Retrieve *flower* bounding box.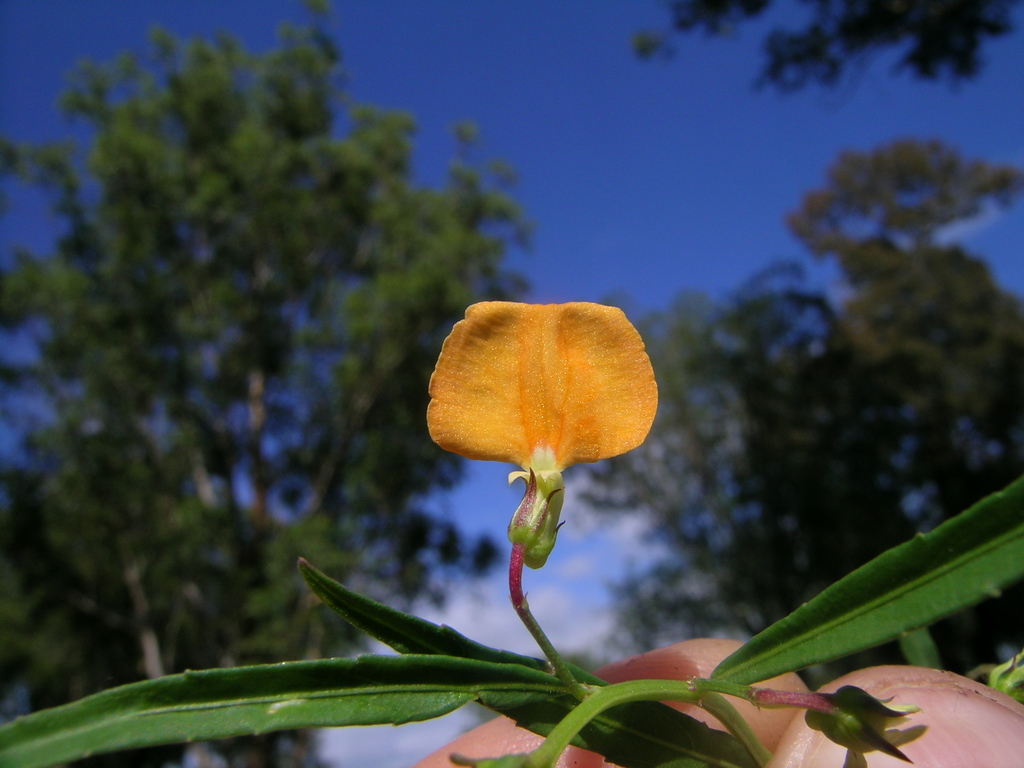
Bounding box: BBox(415, 280, 678, 570).
